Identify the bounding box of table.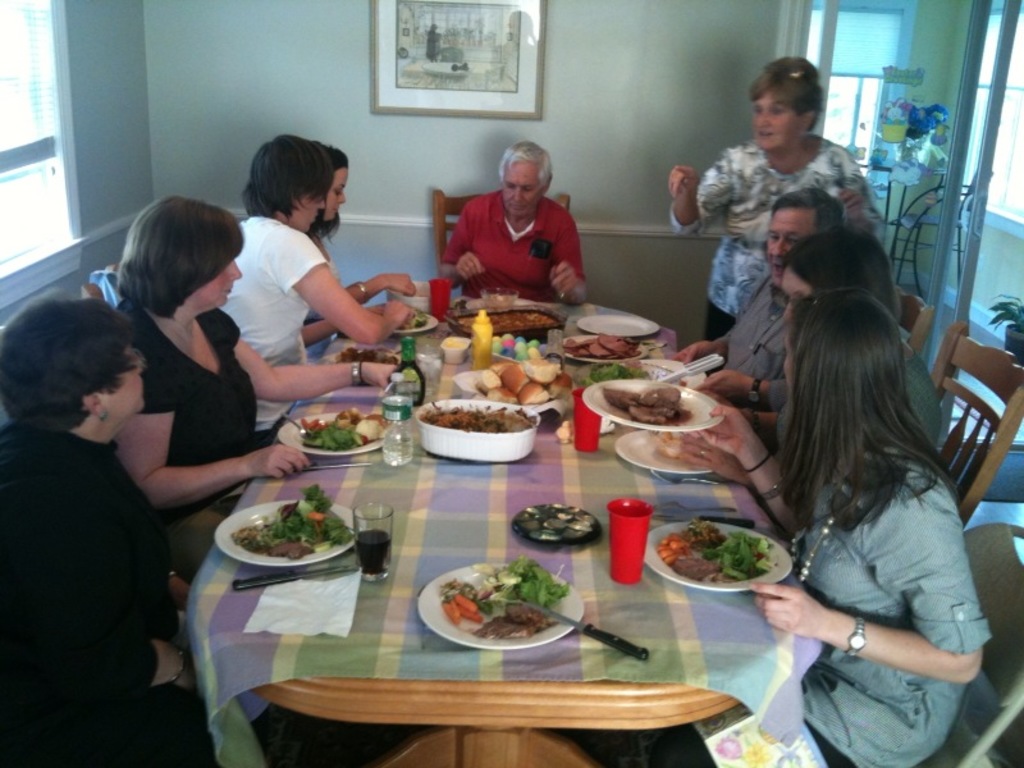
(left=184, top=301, right=826, bottom=765).
